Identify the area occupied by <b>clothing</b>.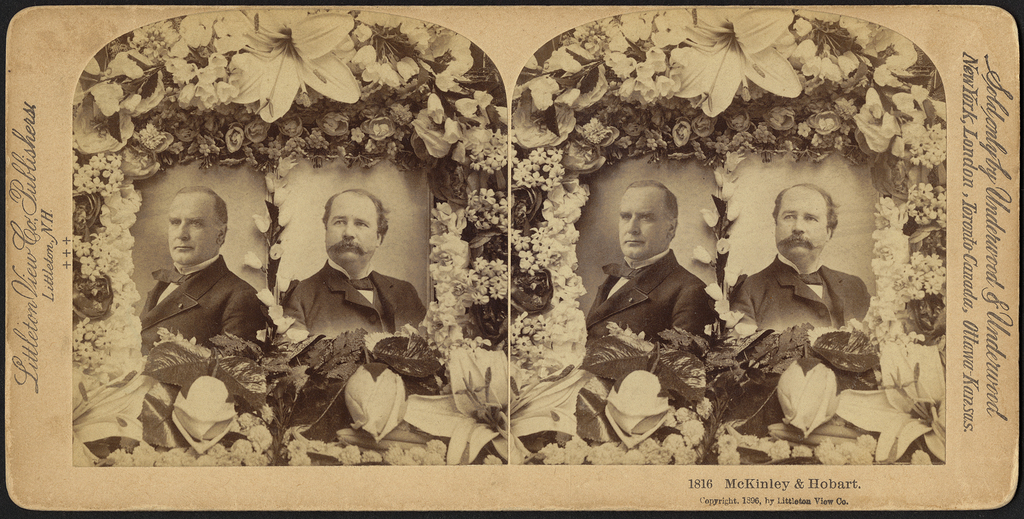
Area: crop(285, 258, 428, 340).
